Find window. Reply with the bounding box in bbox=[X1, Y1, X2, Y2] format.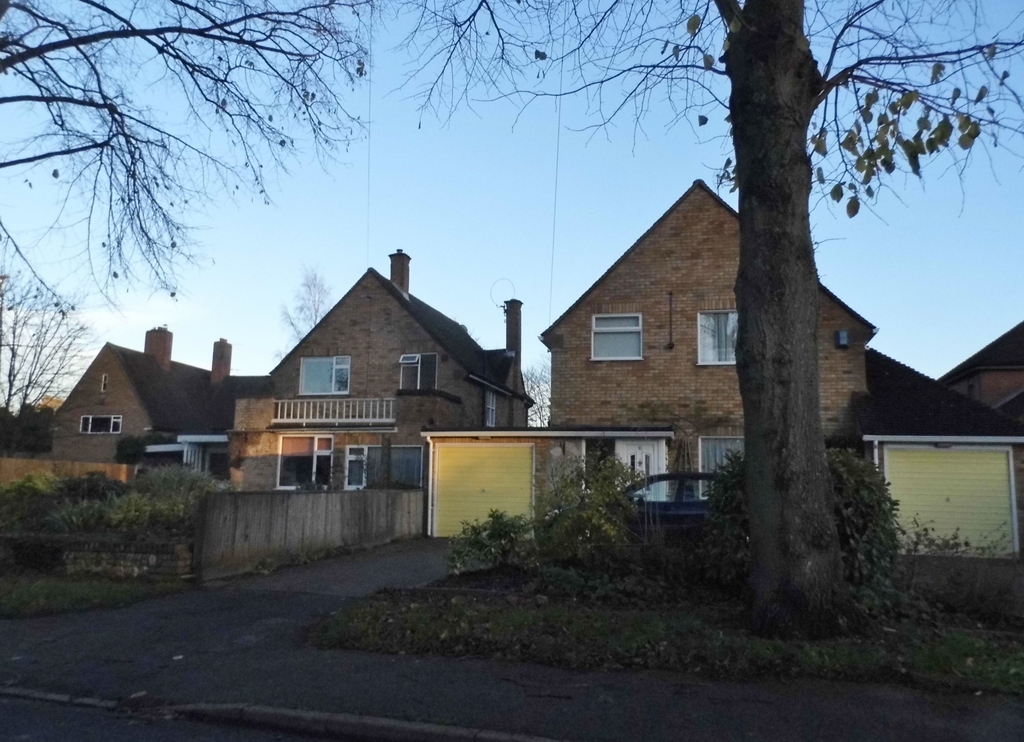
bbox=[79, 415, 122, 434].
